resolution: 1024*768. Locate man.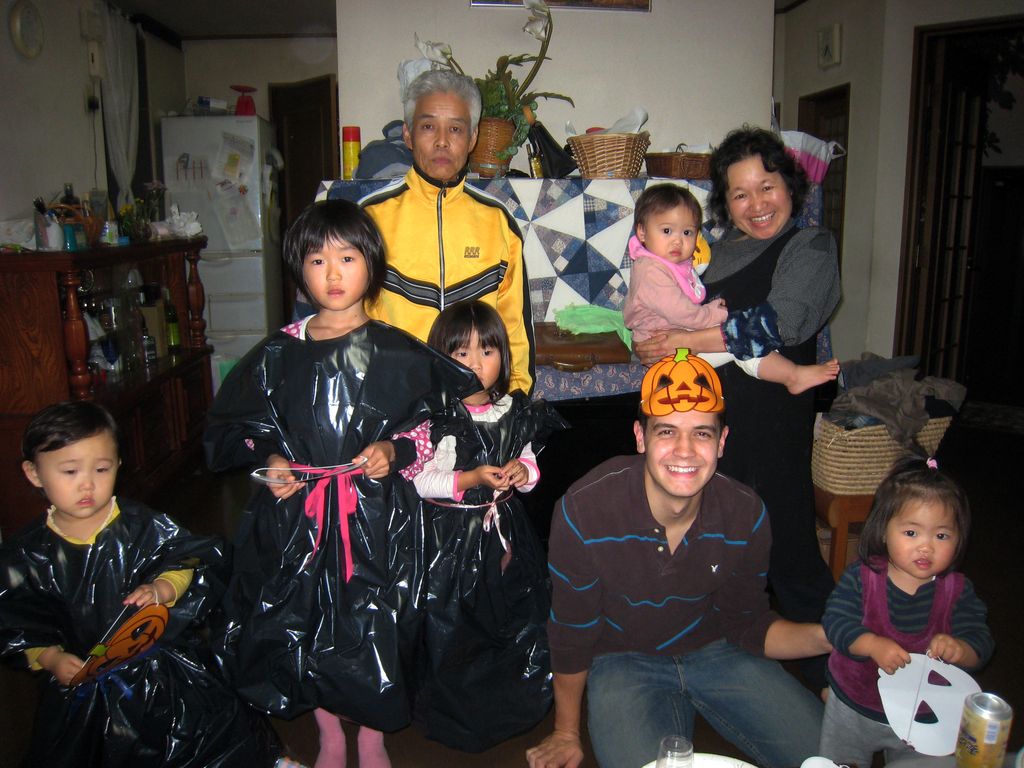
locate(353, 66, 567, 435).
